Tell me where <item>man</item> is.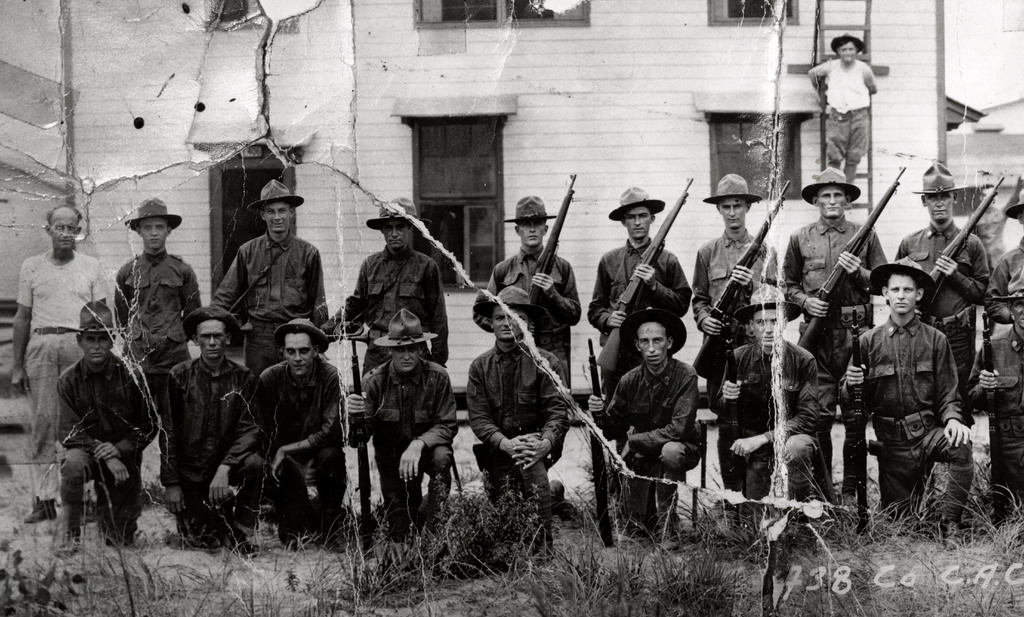
<item>man</item> is at rect(708, 282, 821, 495).
